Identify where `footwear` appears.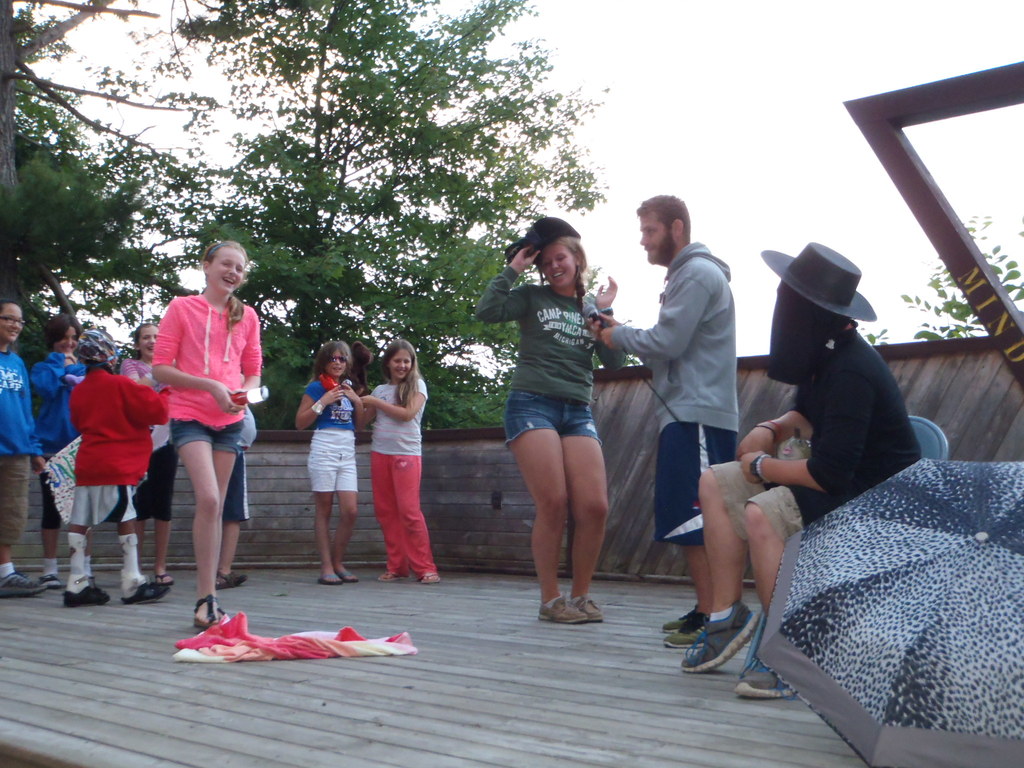
Appears at Rect(537, 596, 588, 624).
